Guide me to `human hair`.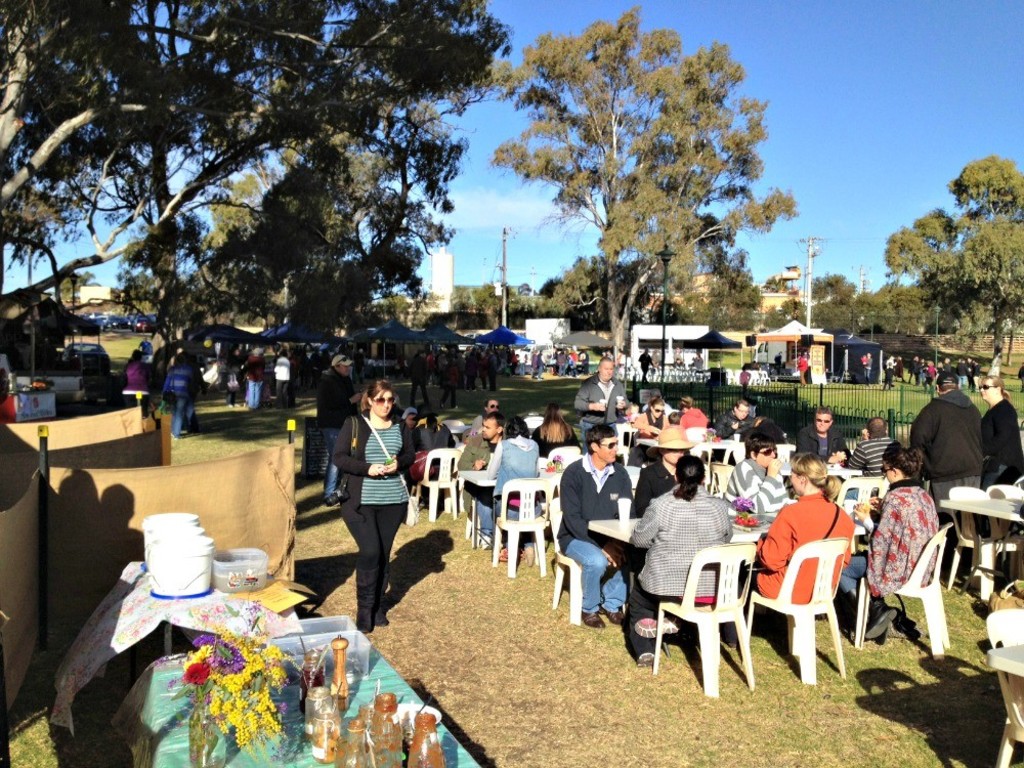
Guidance: (864, 422, 885, 440).
